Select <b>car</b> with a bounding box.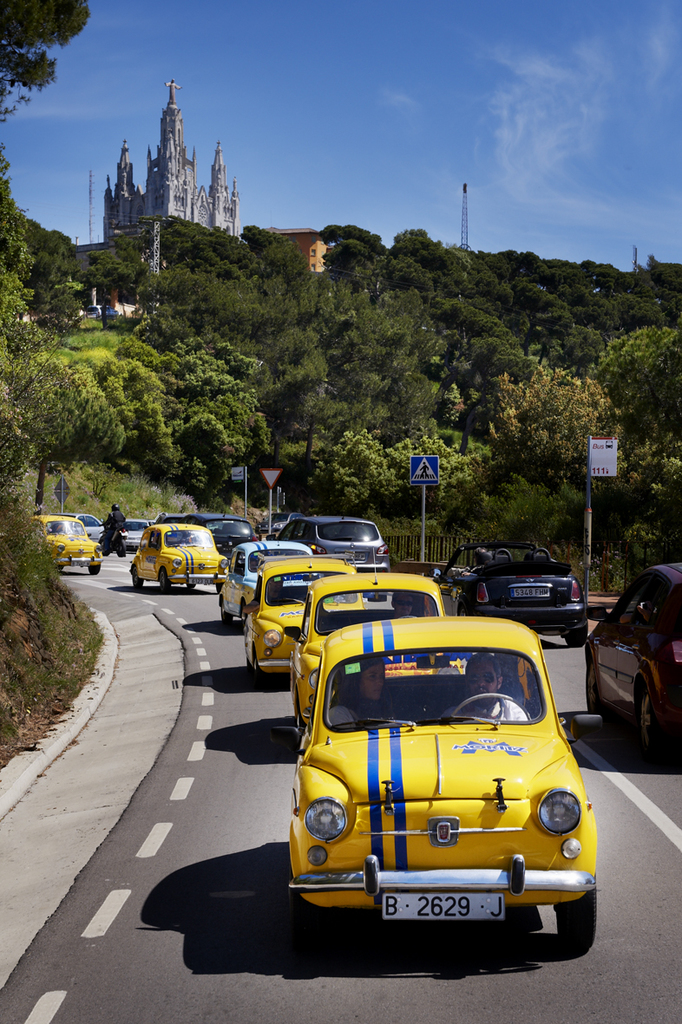
bbox=(587, 559, 681, 750).
